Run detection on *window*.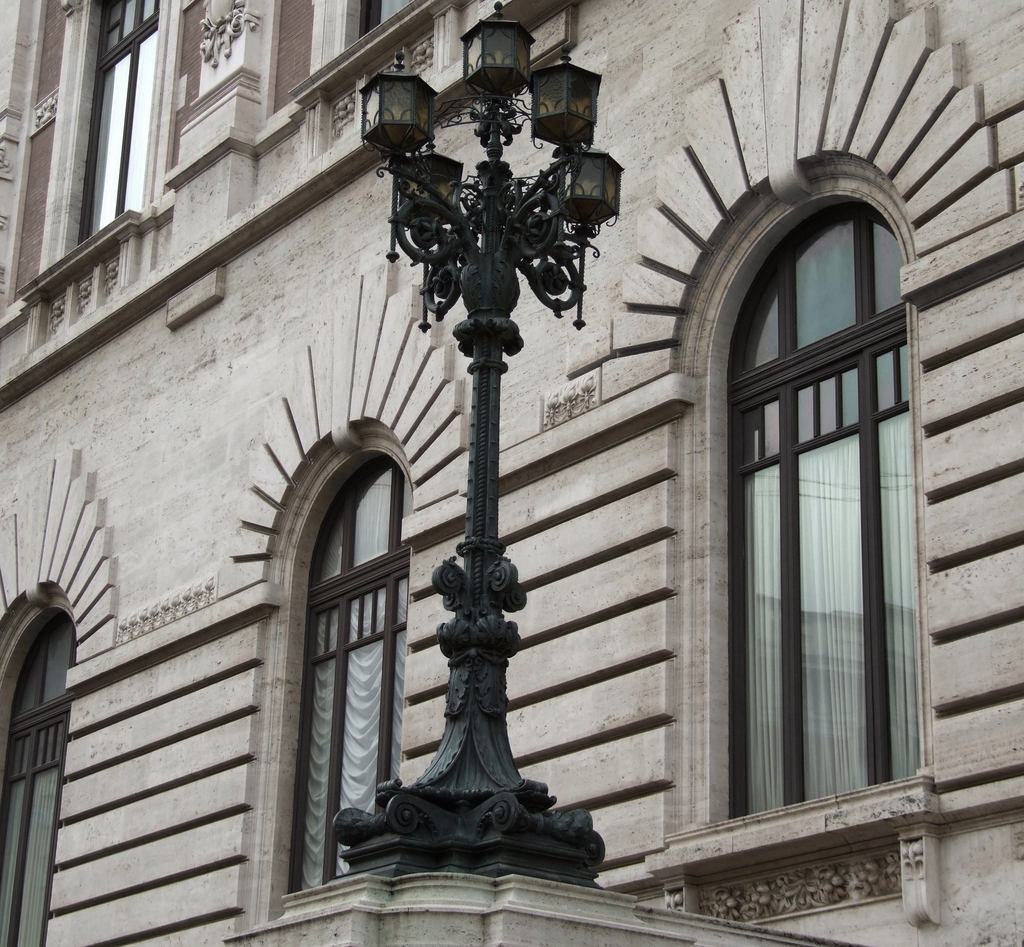
Result: 0/447/119/946.
